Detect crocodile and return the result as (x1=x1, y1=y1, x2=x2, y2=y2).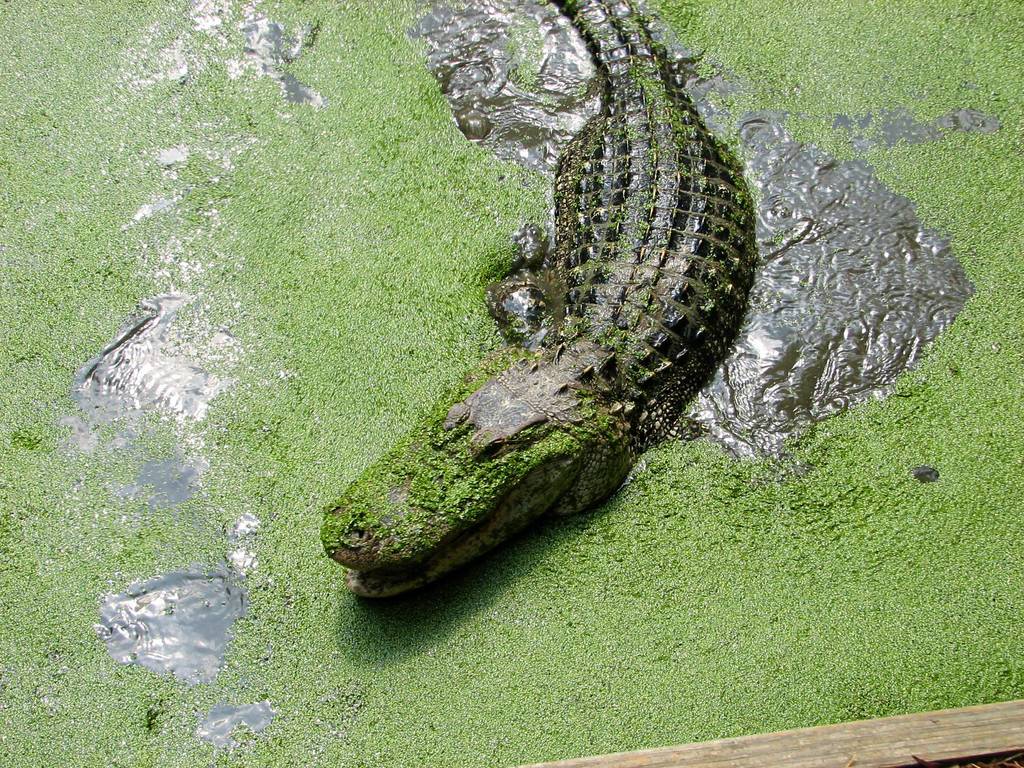
(x1=315, y1=0, x2=759, y2=601).
